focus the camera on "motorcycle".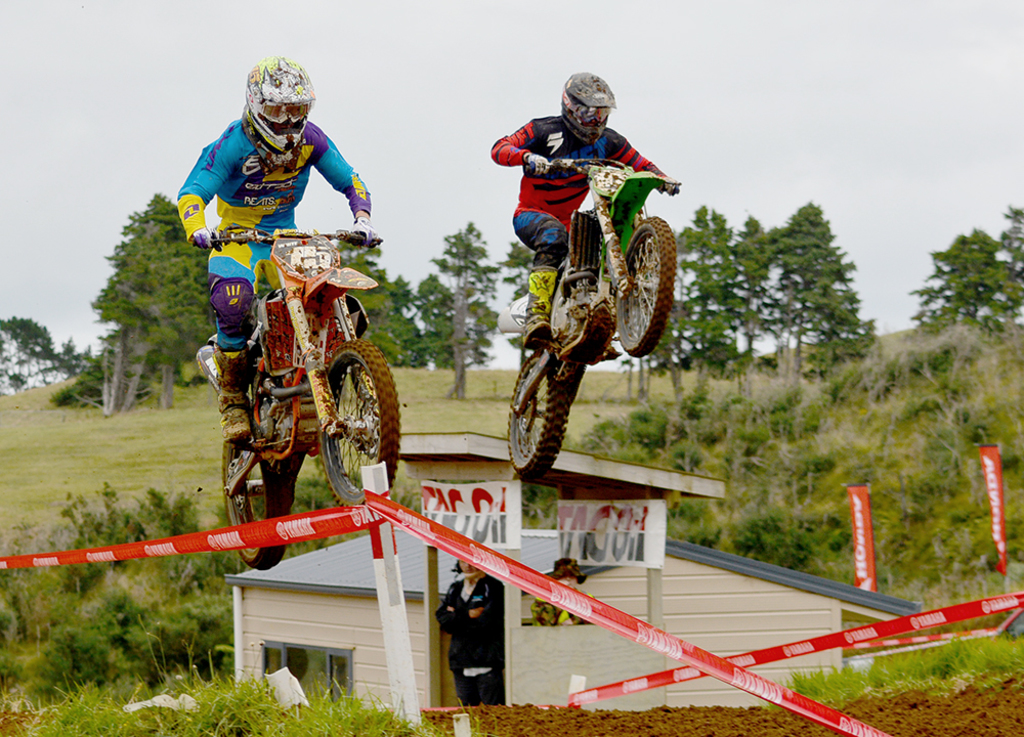
Focus region: bbox(488, 153, 688, 487).
